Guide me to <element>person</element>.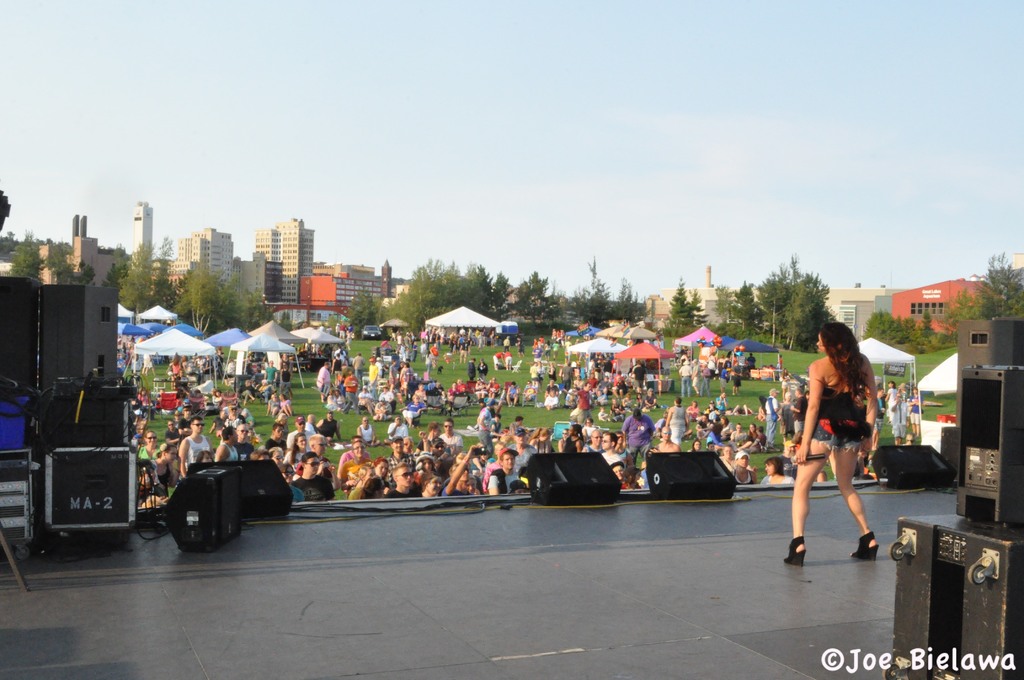
Guidance: x1=472, y1=396, x2=493, y2=457.
